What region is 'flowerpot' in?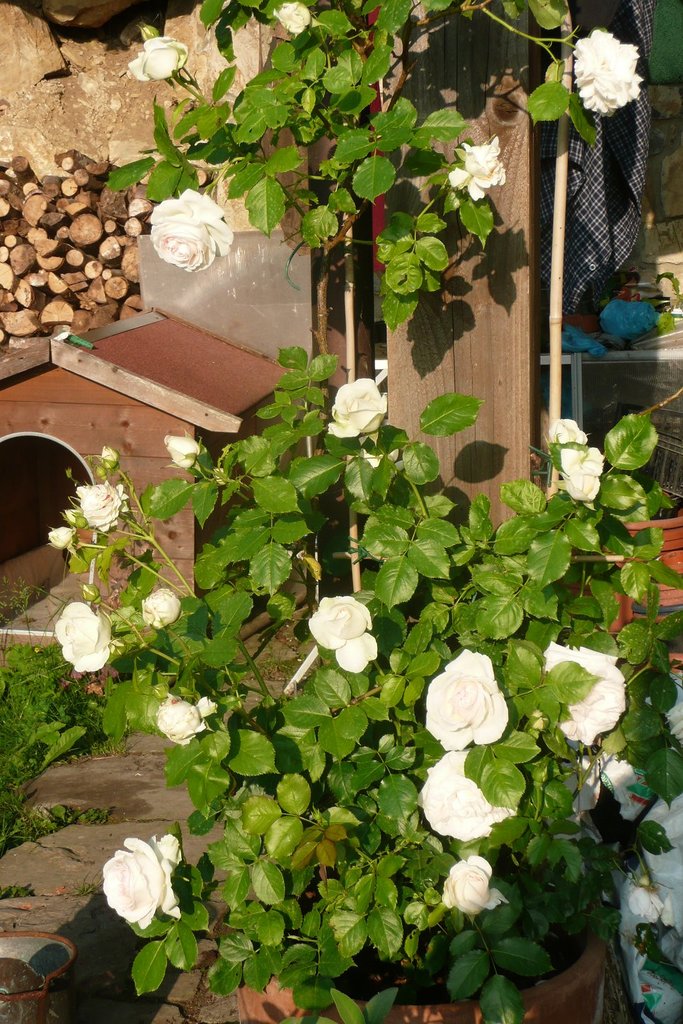
crop(239, 863, 607, 1023).
